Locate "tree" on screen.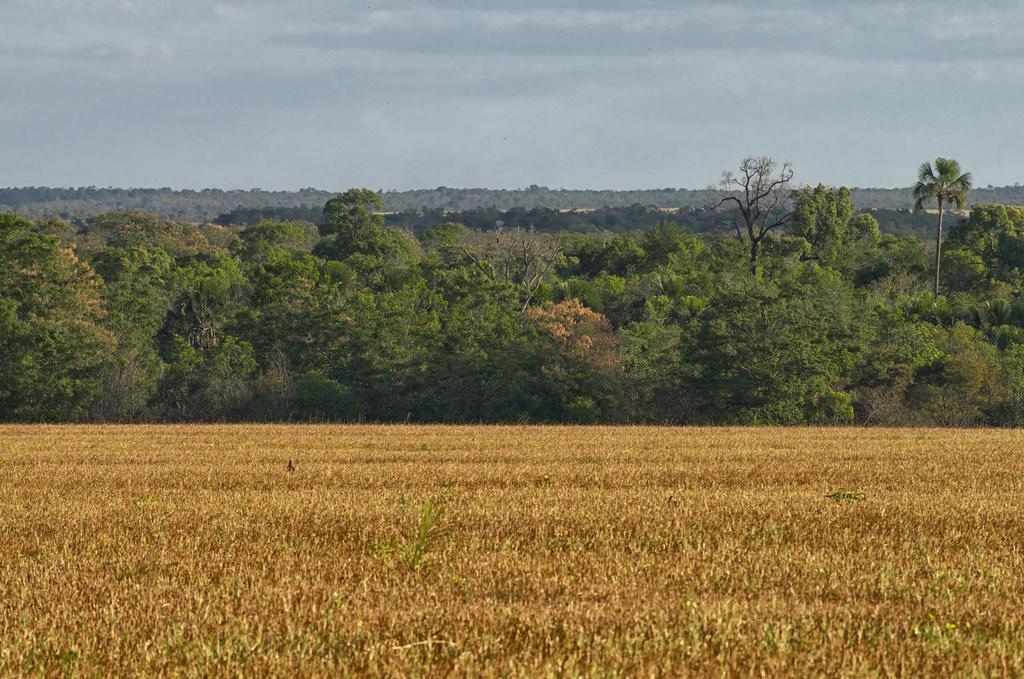
On screen at x1=291 y1=338 x2=420 y2=427.
